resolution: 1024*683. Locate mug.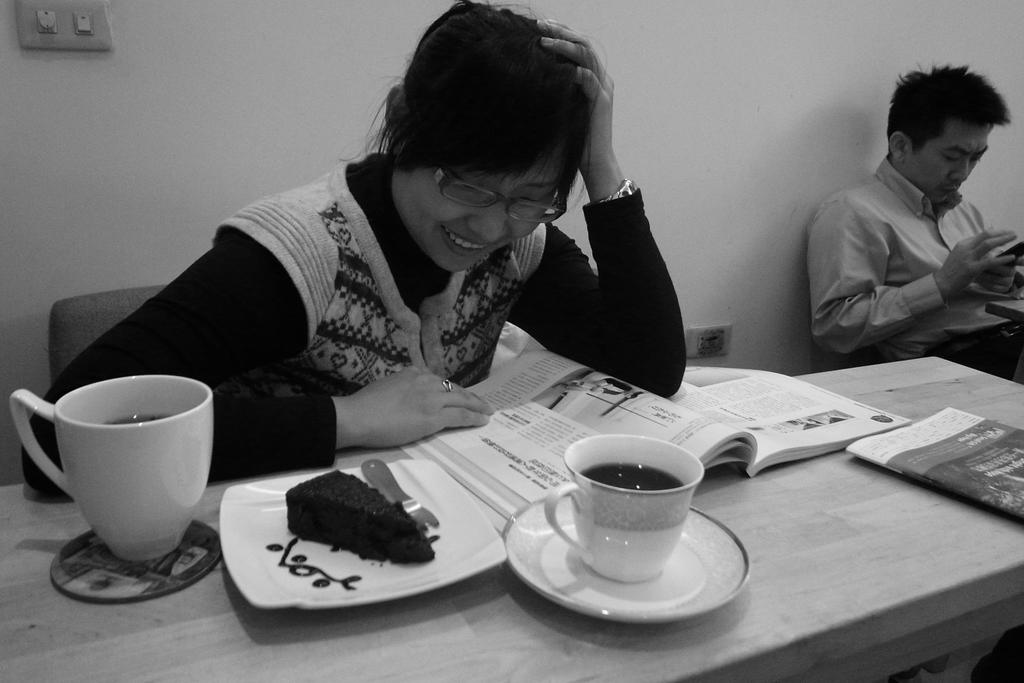
left=543, top=432, right=702, bottom=582.
